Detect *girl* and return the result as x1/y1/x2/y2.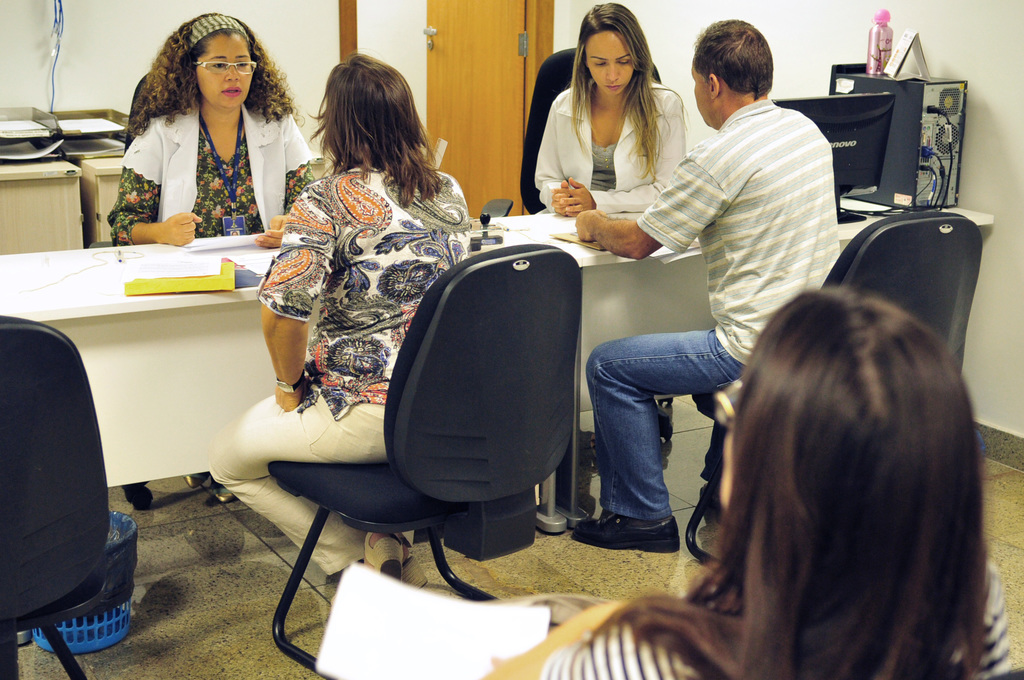
532/0/689/211.
